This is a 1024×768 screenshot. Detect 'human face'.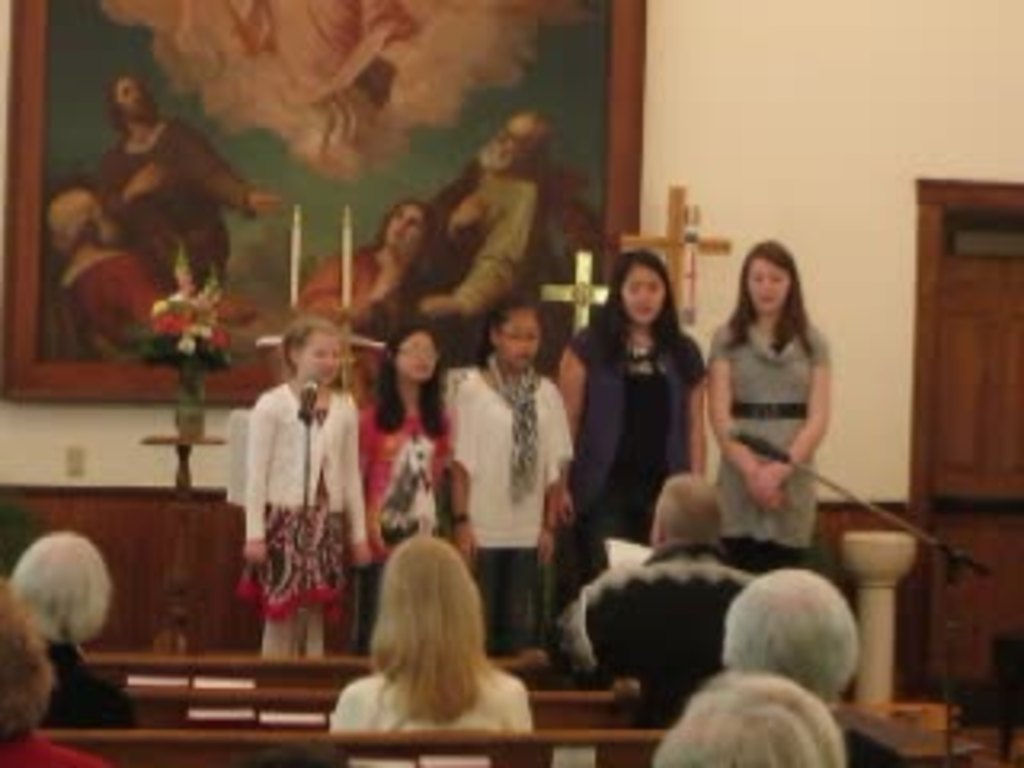
[x1=122, y1=80, x2=147, y2=122].
